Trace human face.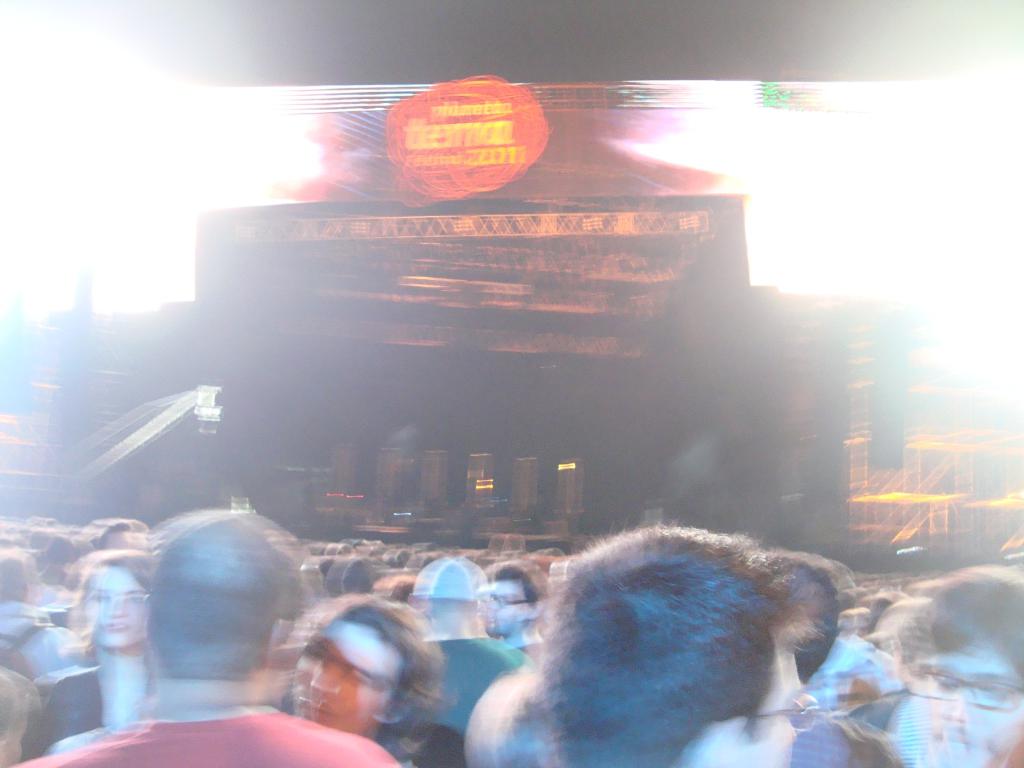
Traced to select_region(108, 532, 143, 563).
